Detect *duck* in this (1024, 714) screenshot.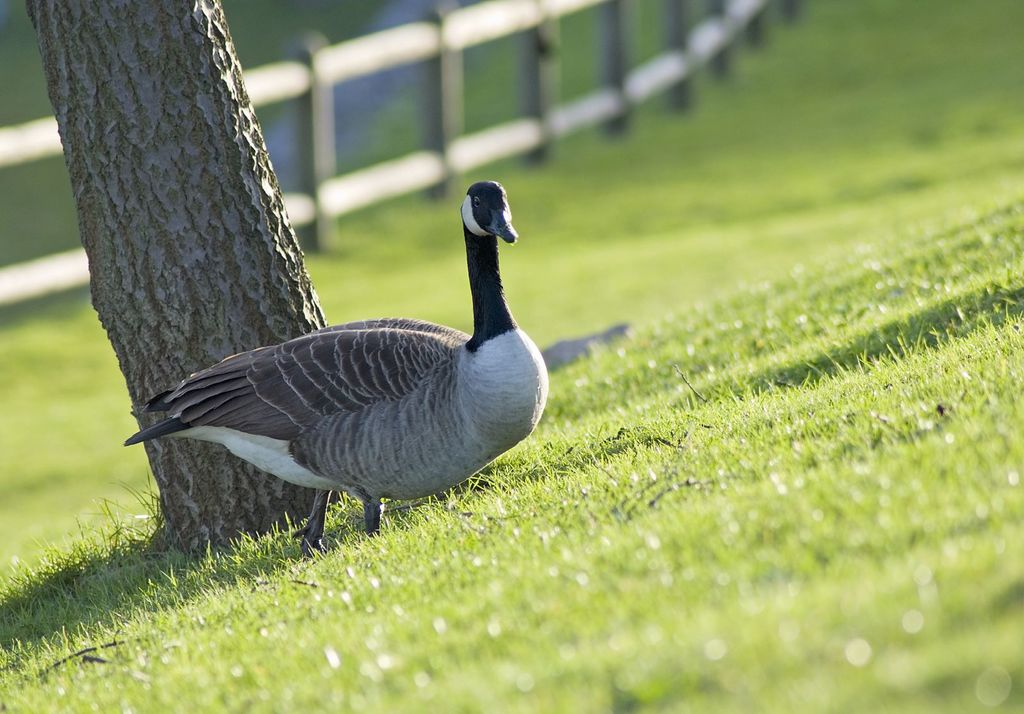
Detection: {"x1": 138, "y1": 172, "x2": 554, "y2": 569}.
